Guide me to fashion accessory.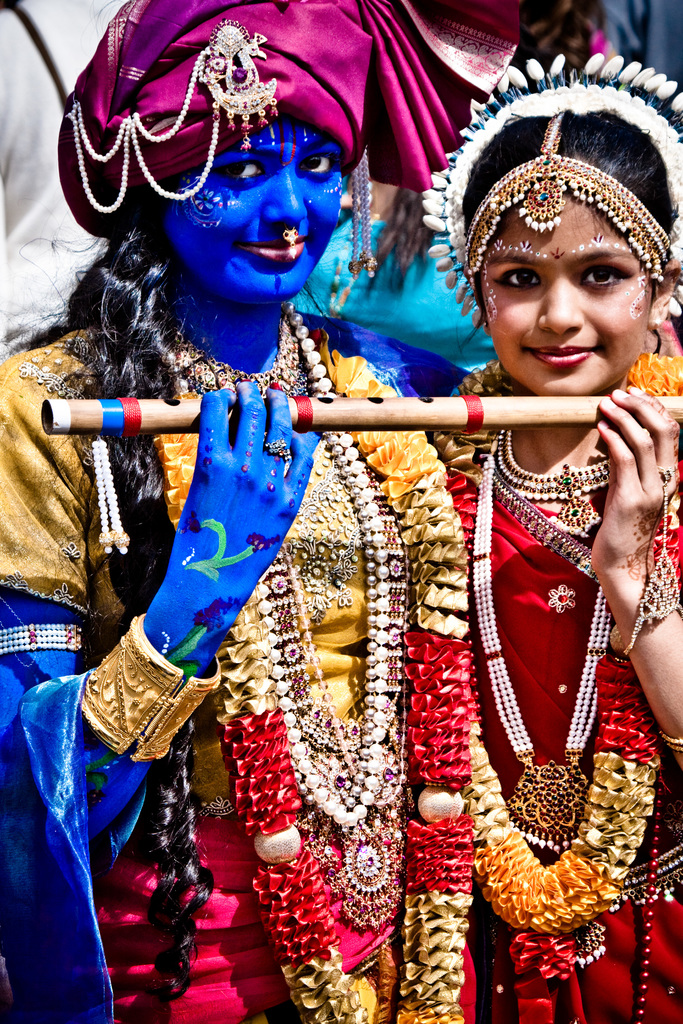
Guidance: <box>463,109,673,291</box>.
